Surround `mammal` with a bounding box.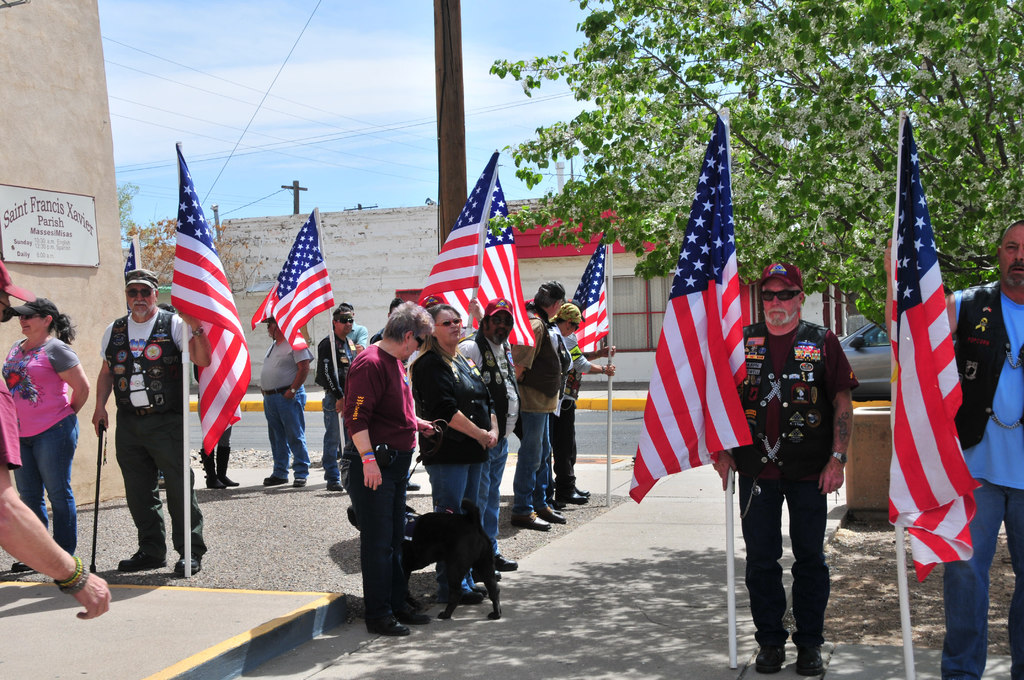
crop(884, 223, 1023, 679).
